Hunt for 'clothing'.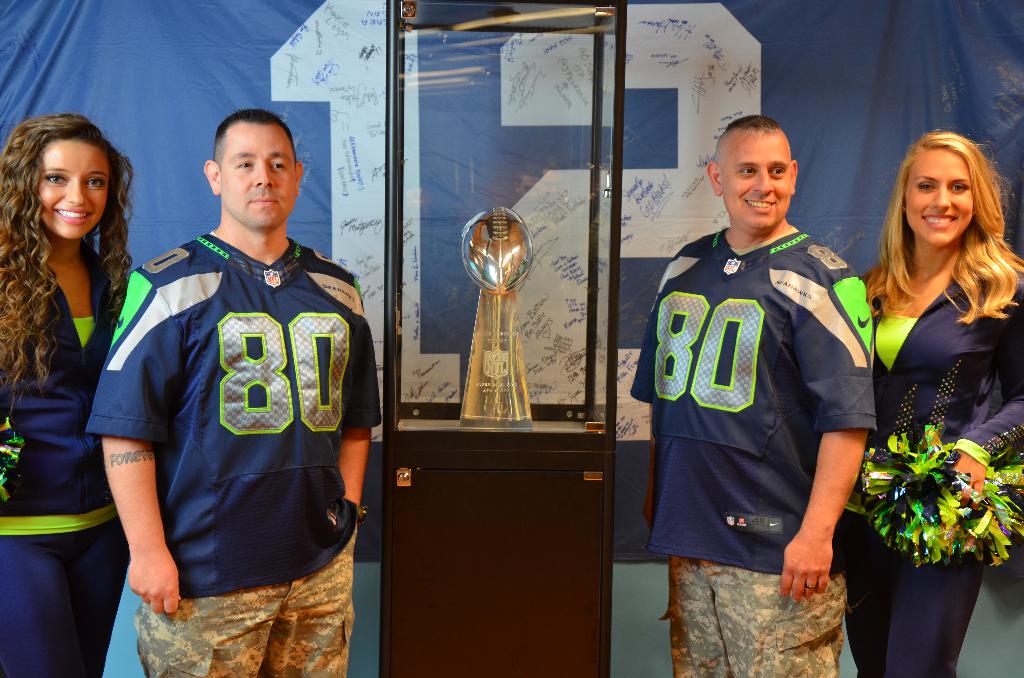
Hunted down at x1=648 y1=169 x2=872 y2=636.
